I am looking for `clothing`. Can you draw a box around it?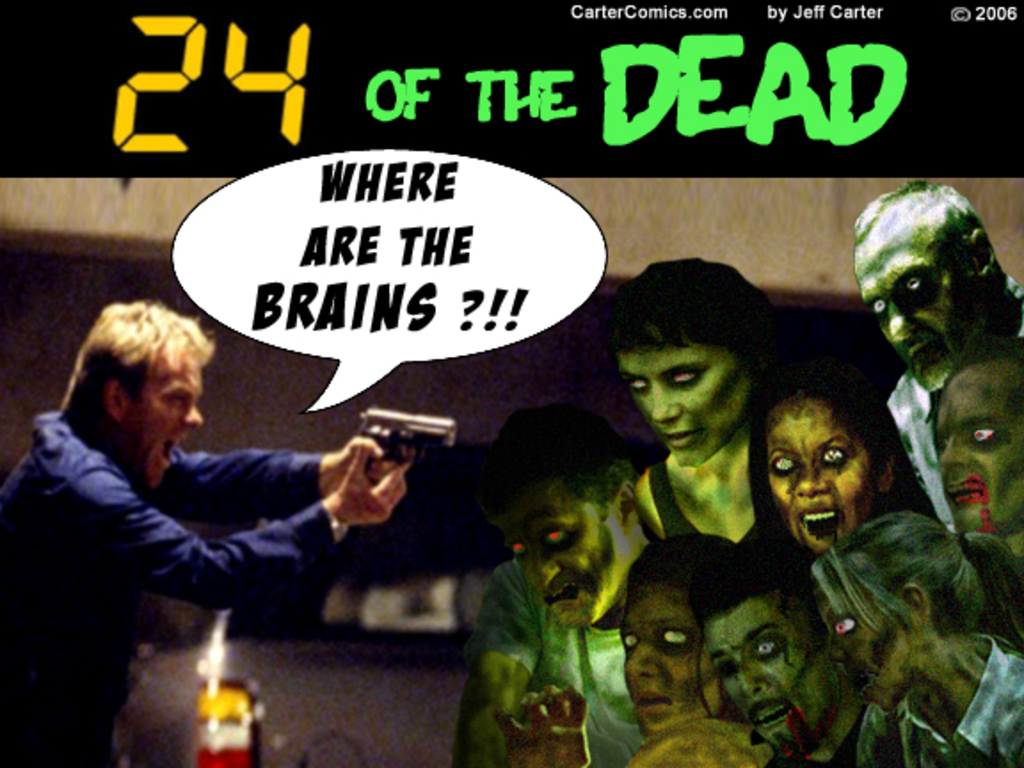
Sure, the bounding box is left=473, top=571, right=649, bottom=766.
